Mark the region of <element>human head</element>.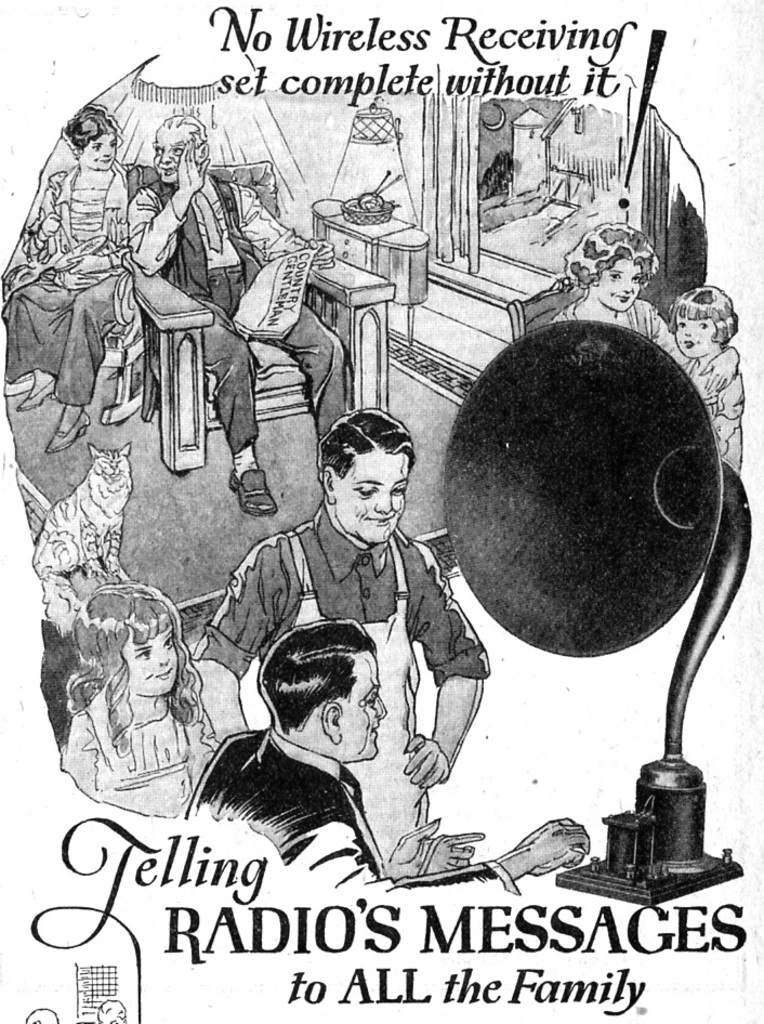
Region: 315, 410, 417, 548.
